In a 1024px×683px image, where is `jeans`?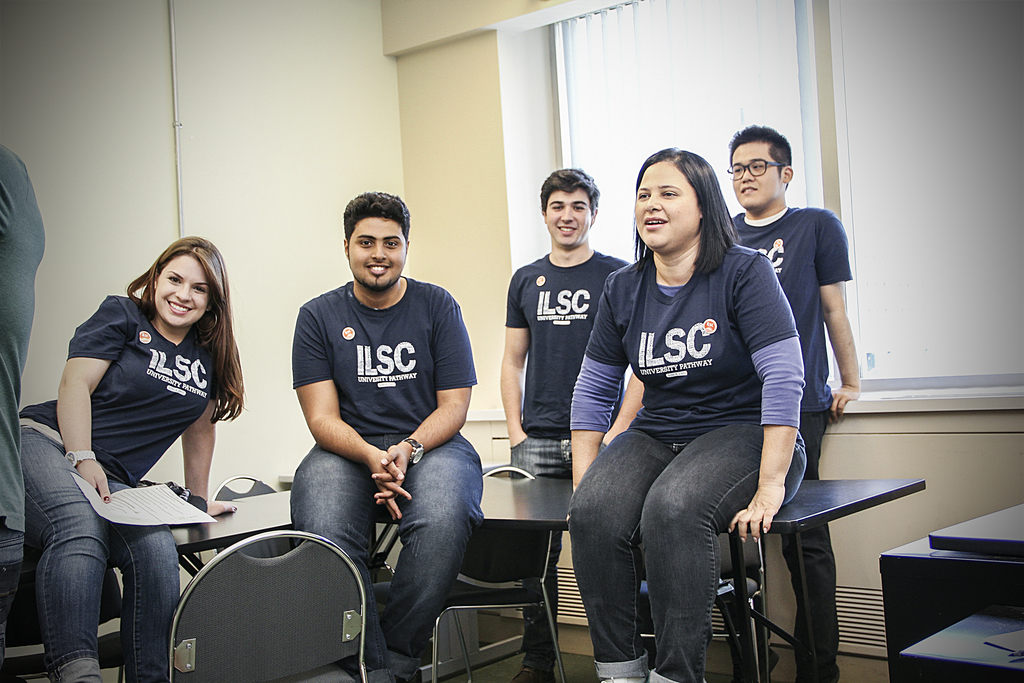
rect(23, 427, 180, 682).
